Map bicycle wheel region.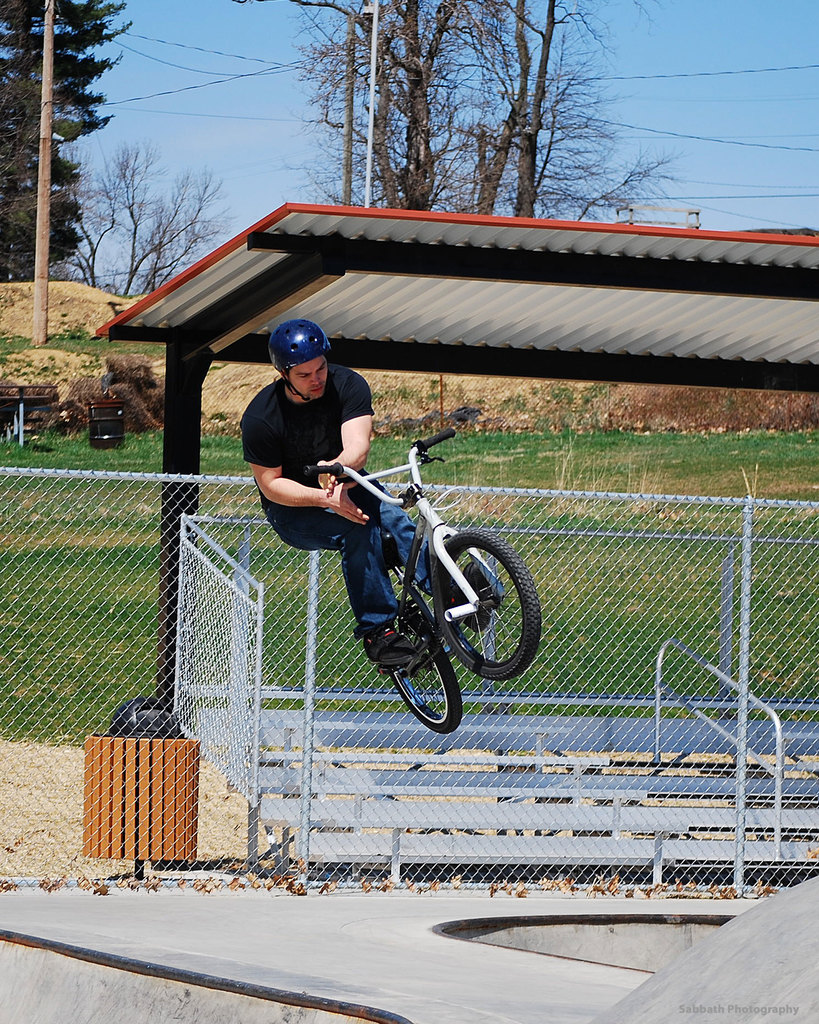
Mapped to pyautogui.locateOnScreen(433, 509, 525, 680).
